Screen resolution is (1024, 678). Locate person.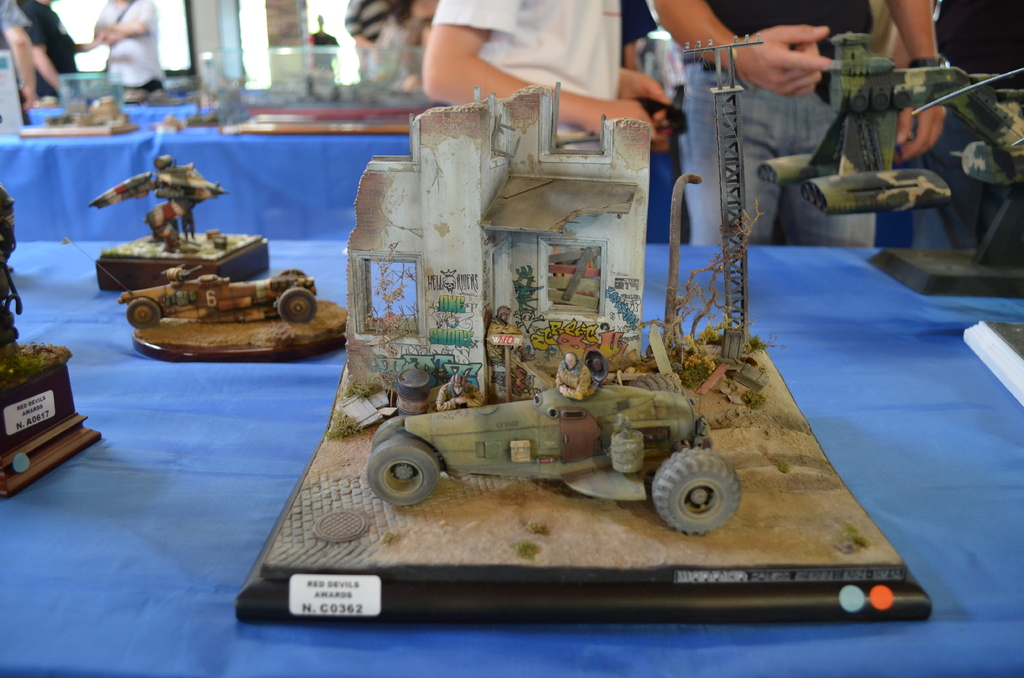
left=422, top=0, right=671, bottom=147.
